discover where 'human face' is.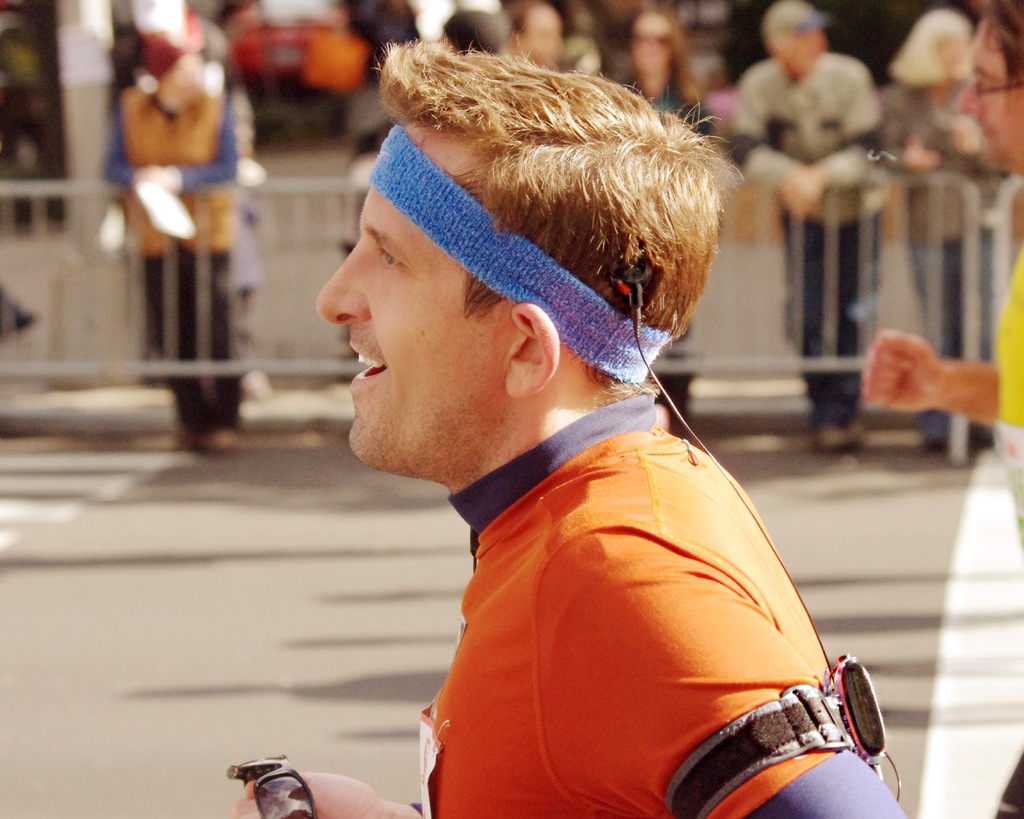
Discovered at {"left": 320, "top": 113, "right": 507, "bottom": 474}.
